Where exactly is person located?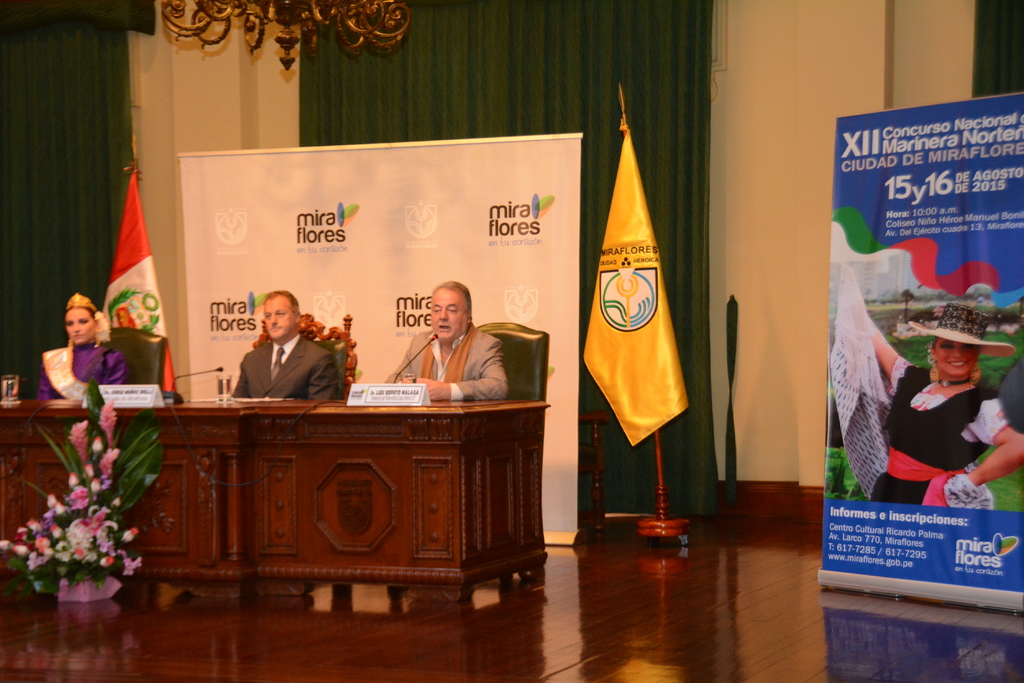
Its bounding box is bbox=[32, 293, 128, 403].
